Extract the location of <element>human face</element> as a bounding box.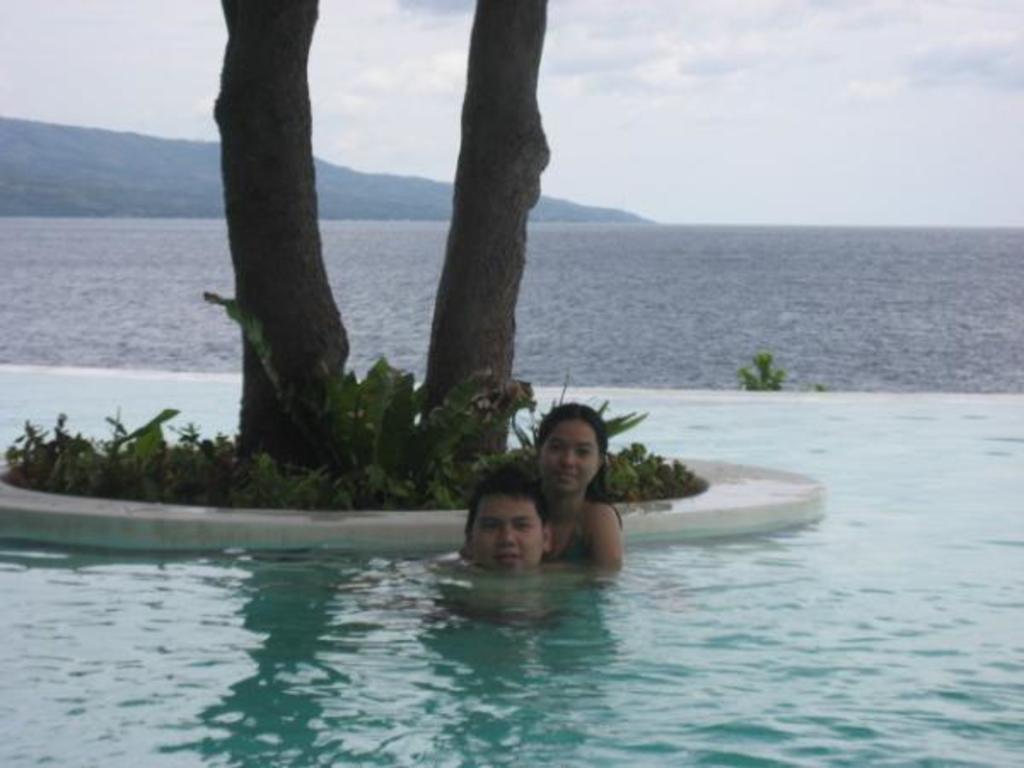
bbox=[468, 497, 543, 572].
